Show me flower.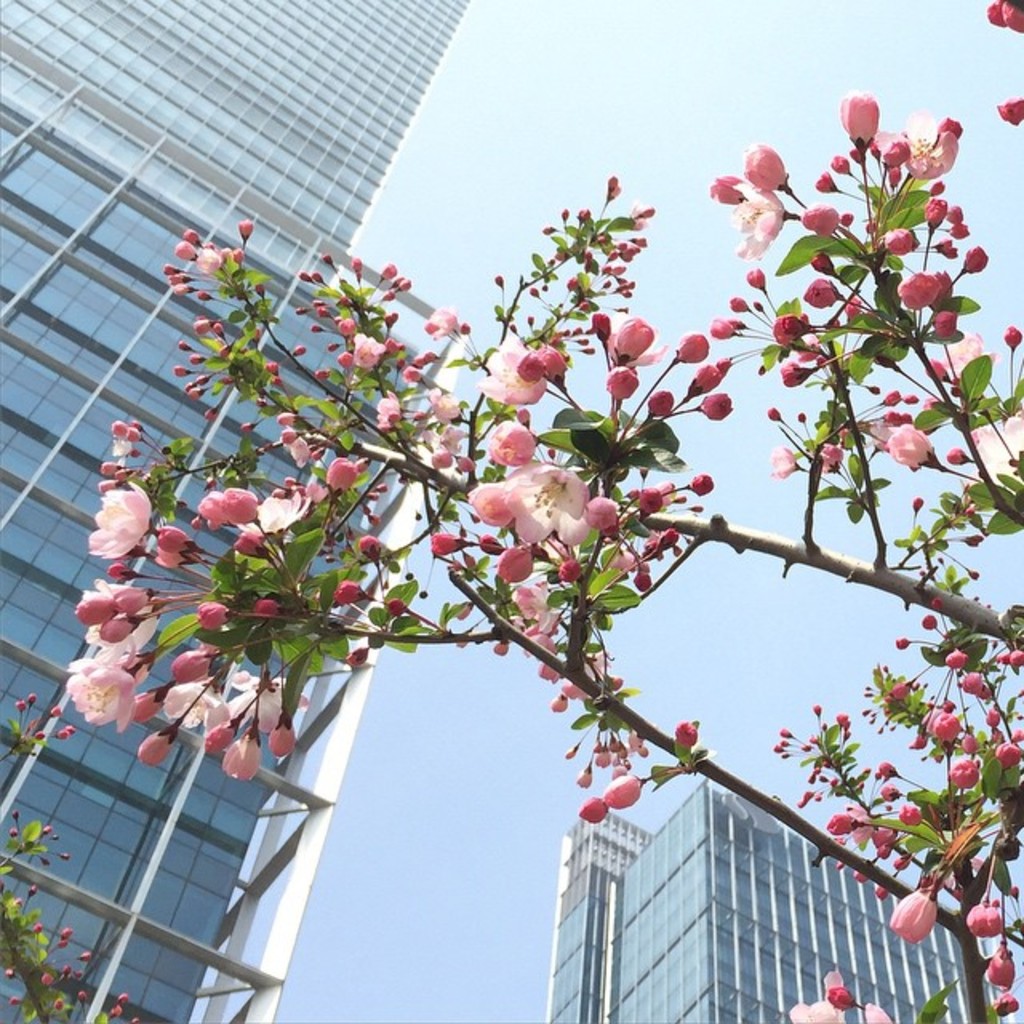
flower is here: left=618, top=317, right=656, bottom=360.
